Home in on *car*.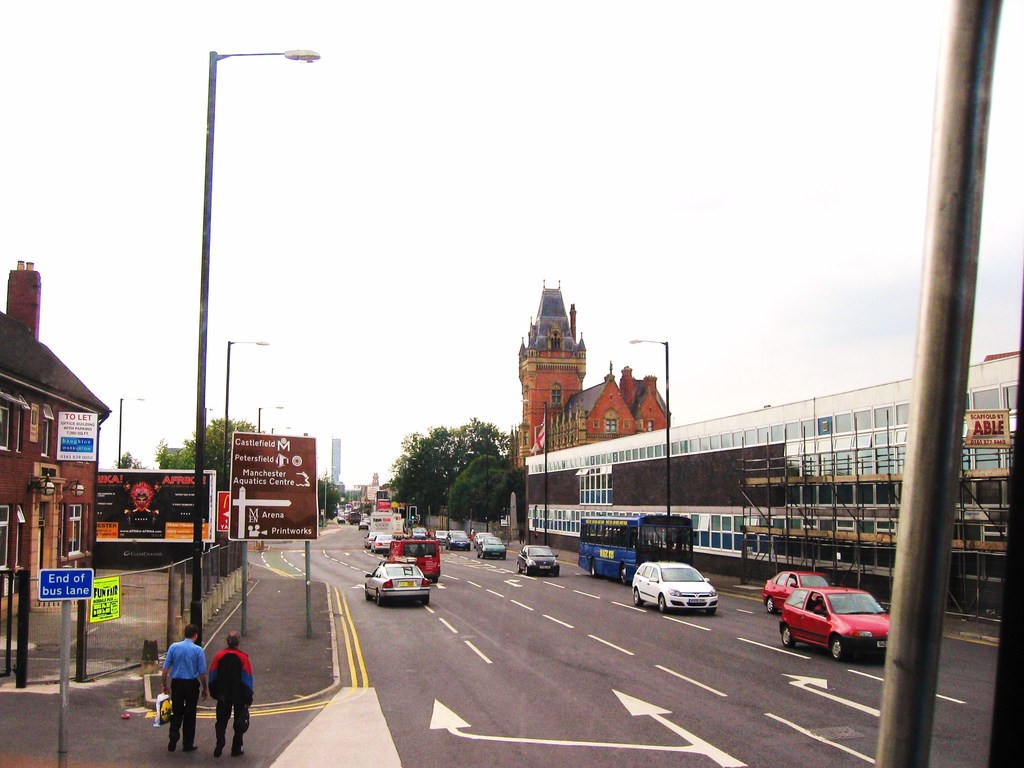
Homed in at <region>474, 534, 504, 558</region>.
